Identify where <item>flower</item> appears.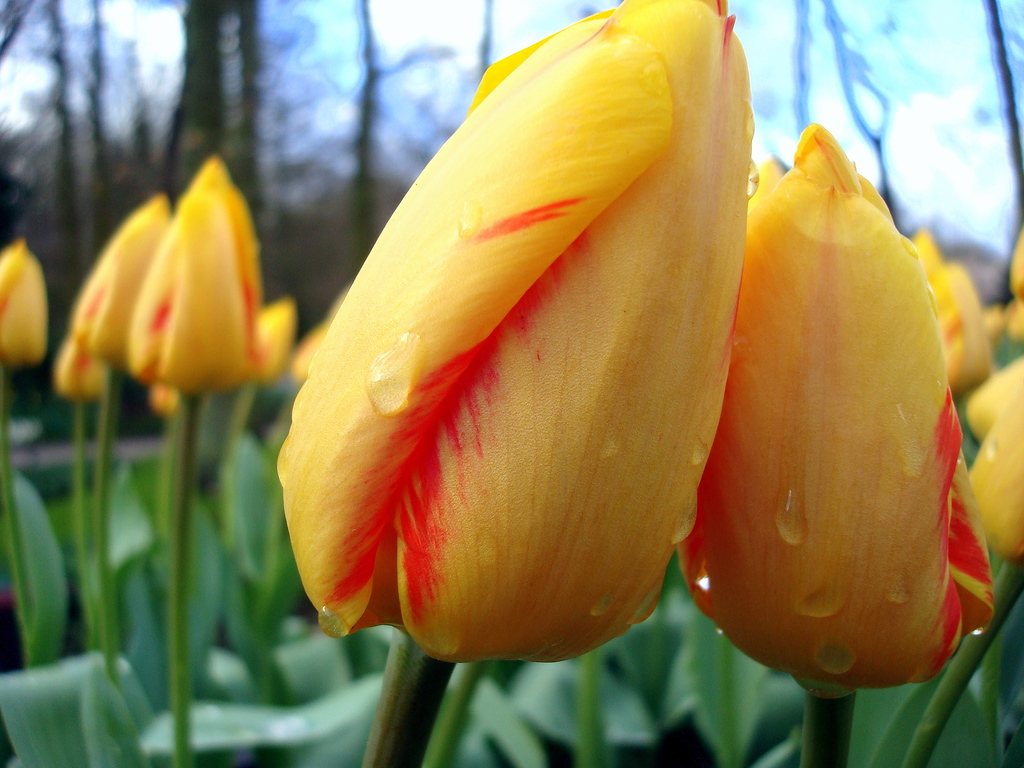
Appears at bbox(239, 0, 804, 728).
